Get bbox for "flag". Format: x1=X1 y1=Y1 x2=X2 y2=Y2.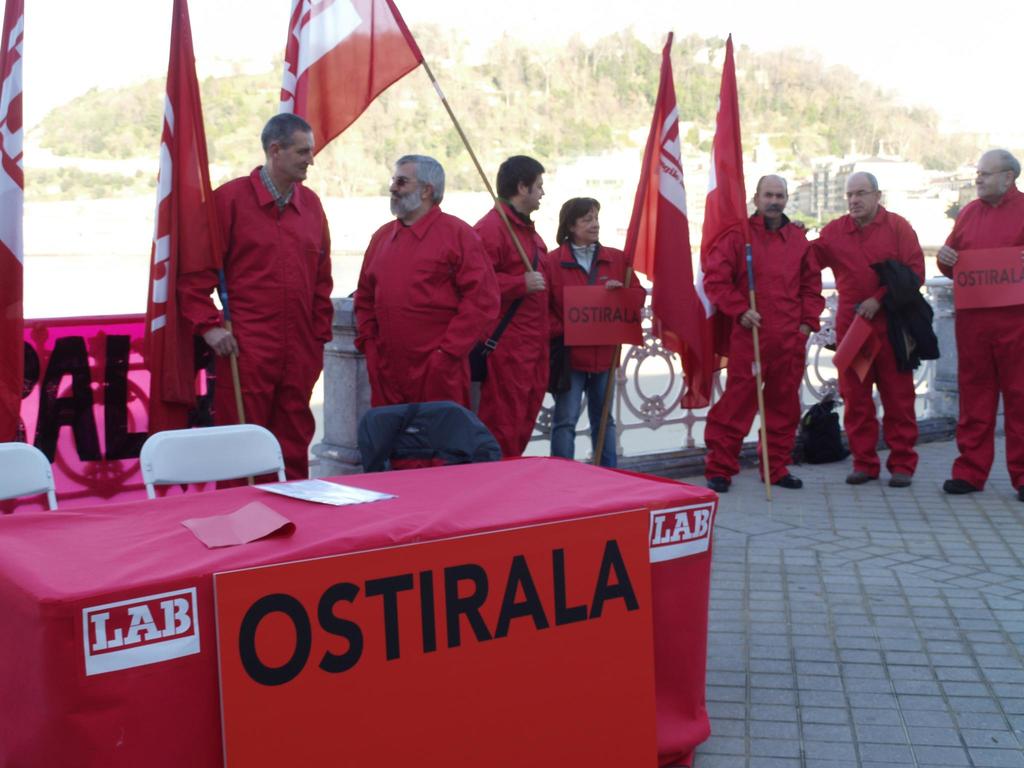
x1=139 y1=2 x2=218 y2=449.
